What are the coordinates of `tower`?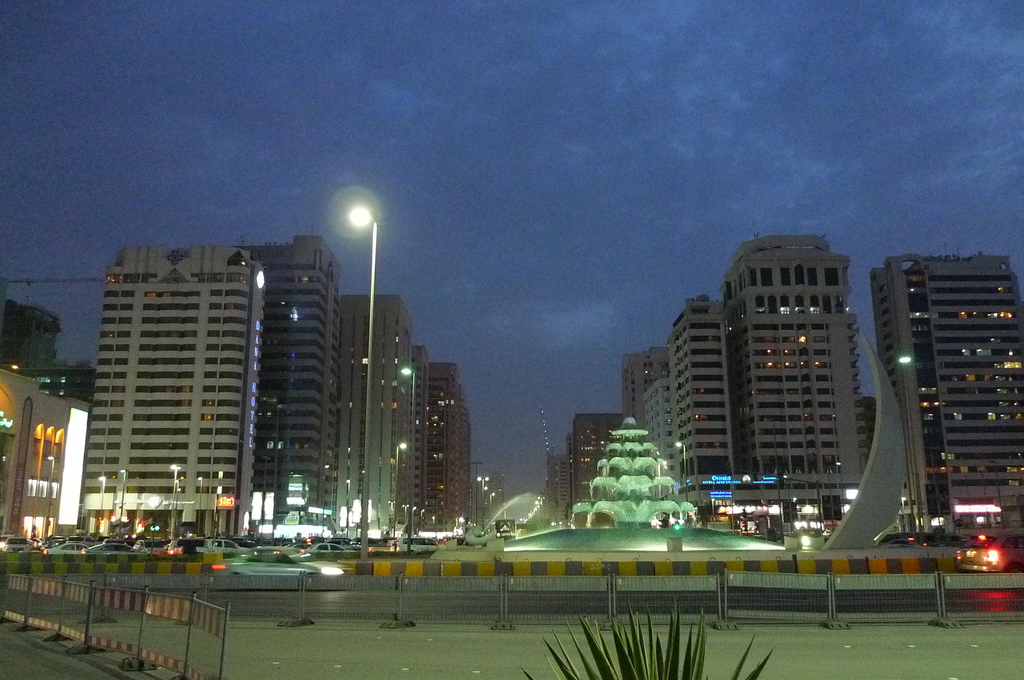
{"left": 413, "top": 349, "right": 469, "bottom": 524}.
